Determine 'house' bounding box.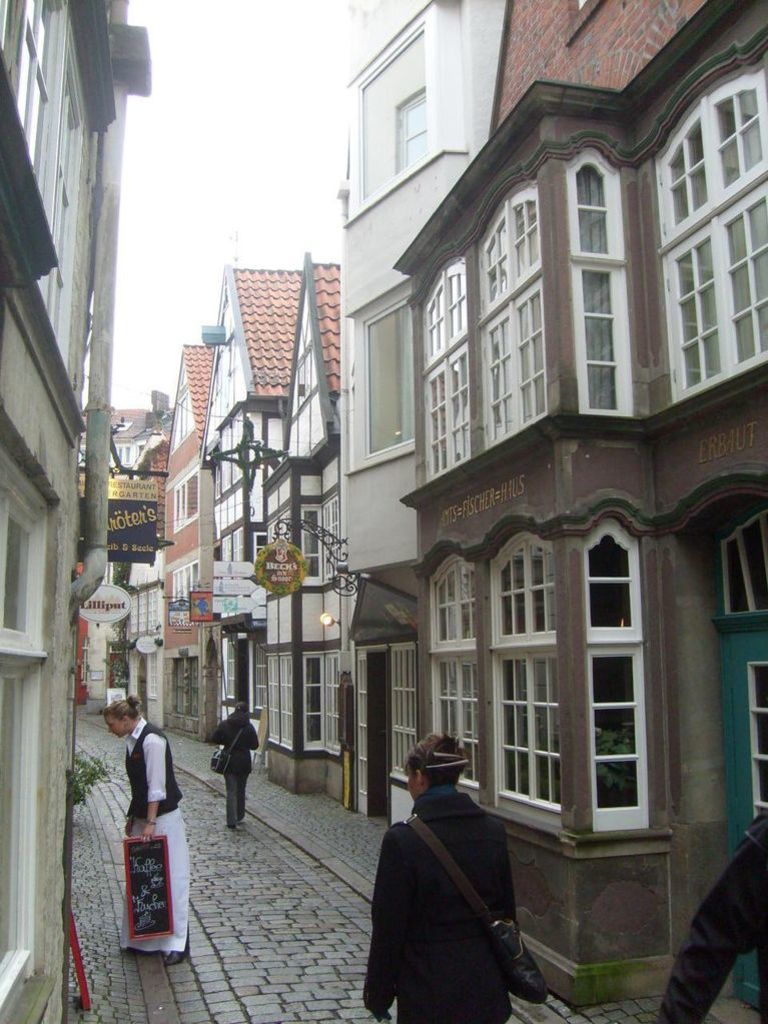
Determined: Rect(154, 256, 336, 788).
